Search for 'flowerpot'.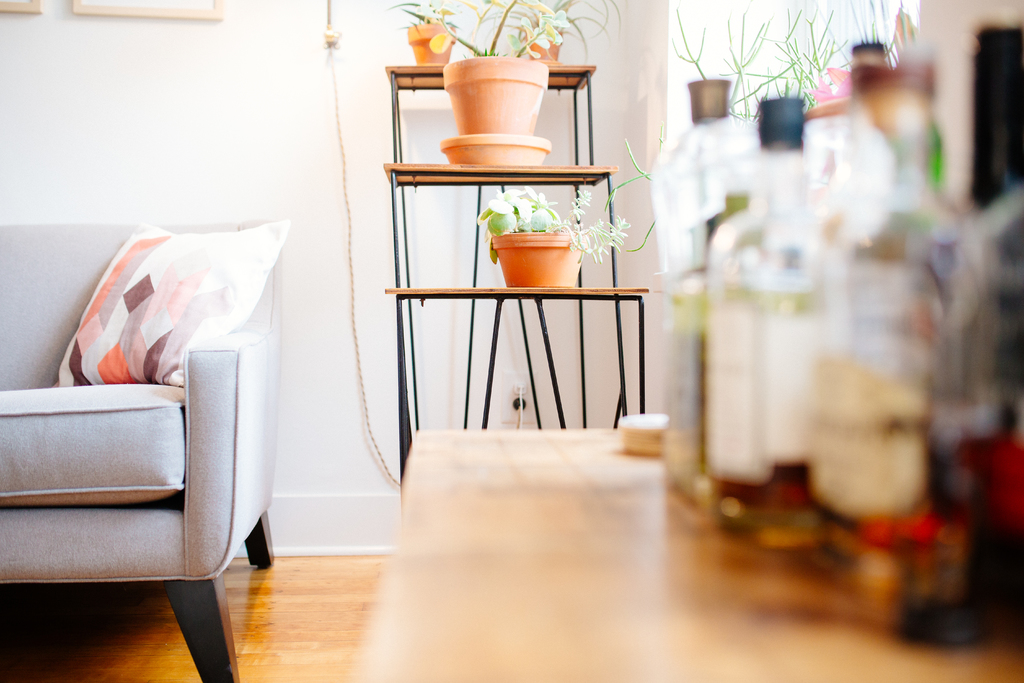
Found at 436:55:556:168.
